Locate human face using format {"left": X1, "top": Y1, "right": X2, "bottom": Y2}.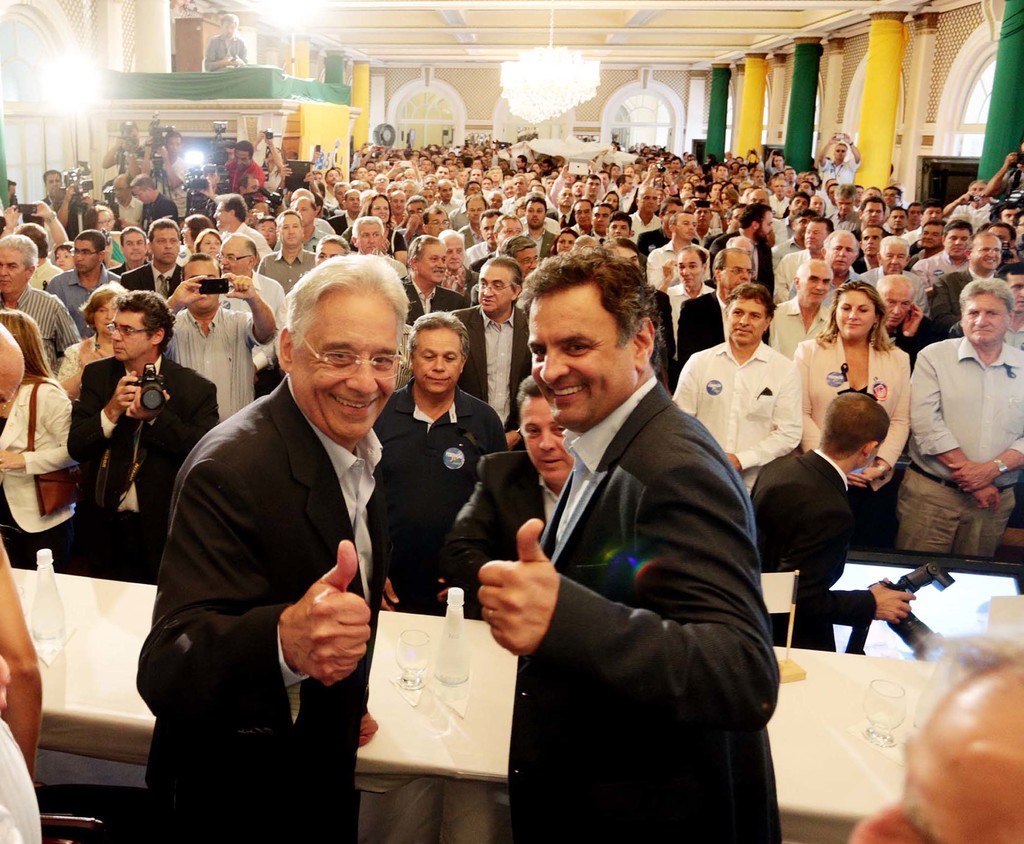
{"left": 247, "top": 179, "right": 260, "bottom": 194}.
